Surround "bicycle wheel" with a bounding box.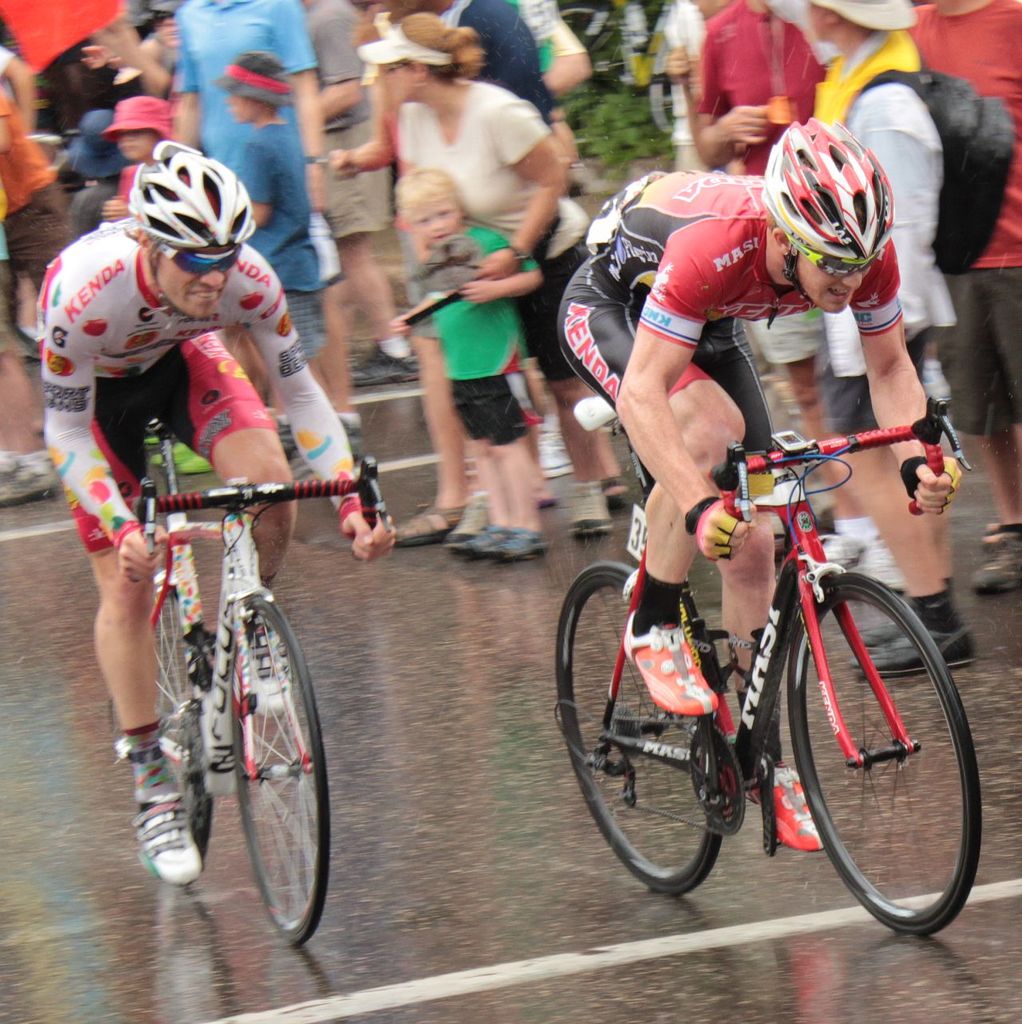
Rect(173, 593, 322, 942).
